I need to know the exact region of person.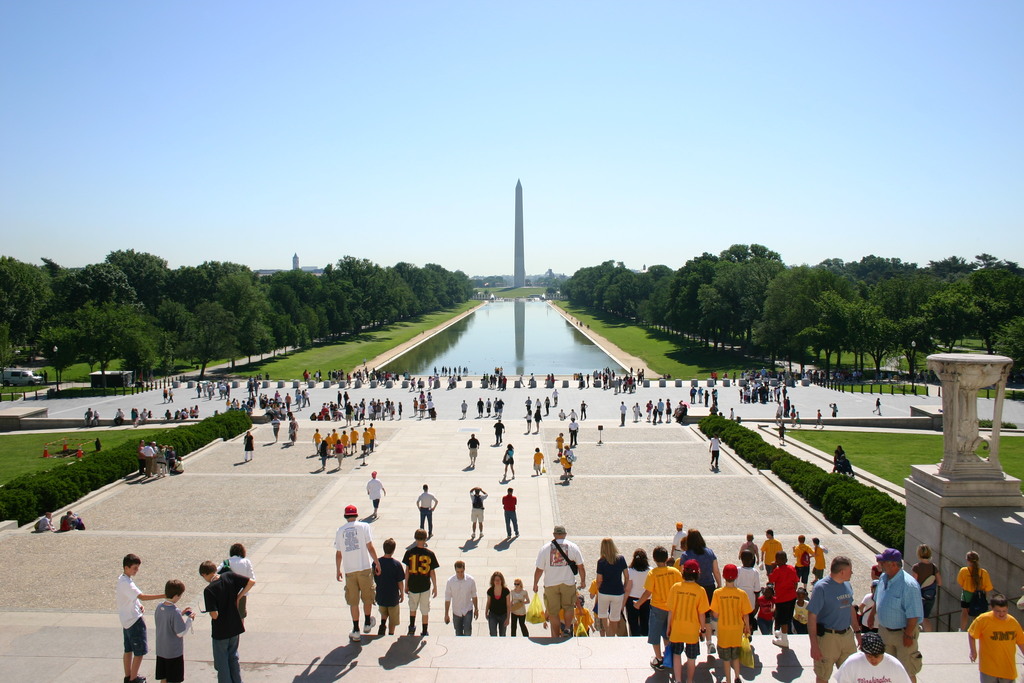
Region: left=116, top=554, right=166, bottom=682.
